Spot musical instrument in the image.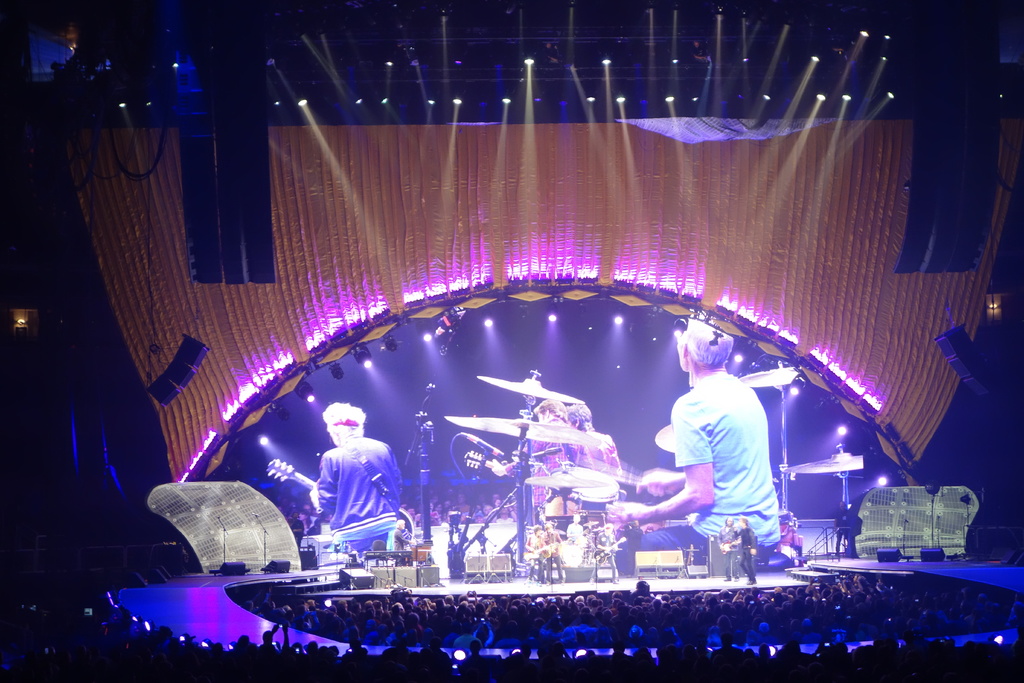
musical instrument found at 480,368,598,406.
